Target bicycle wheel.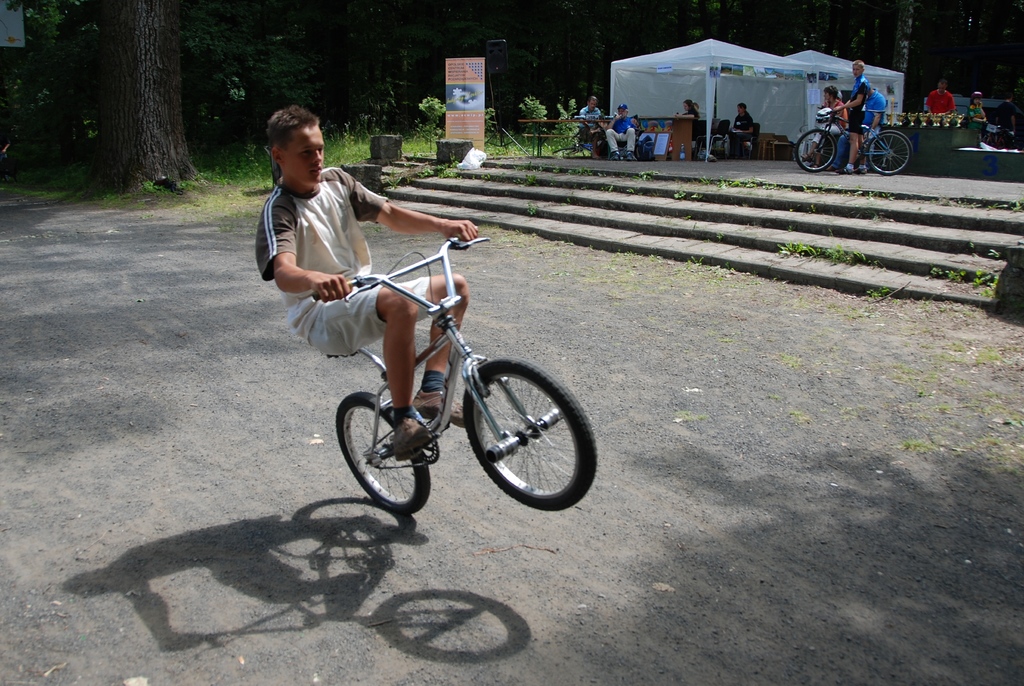
Target region: 867 130 913 175.
